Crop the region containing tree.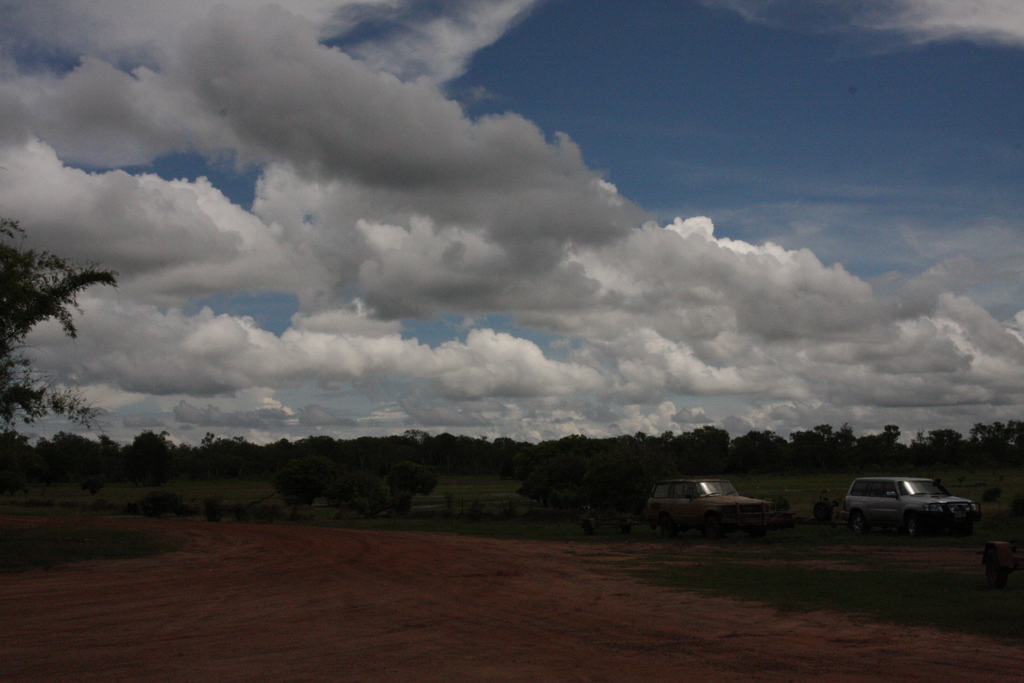
Crop region: x1=278 y1=454 x2=436 y2=519.
